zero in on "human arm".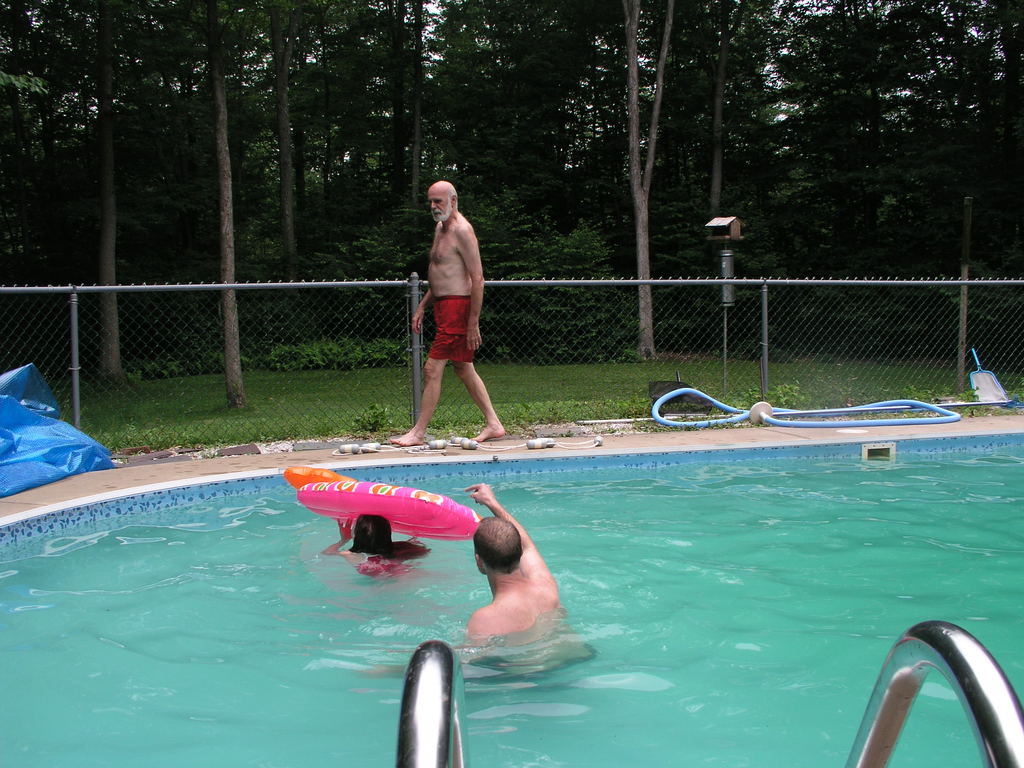
Zeroed in: box=[410, 294, 438, 335].
